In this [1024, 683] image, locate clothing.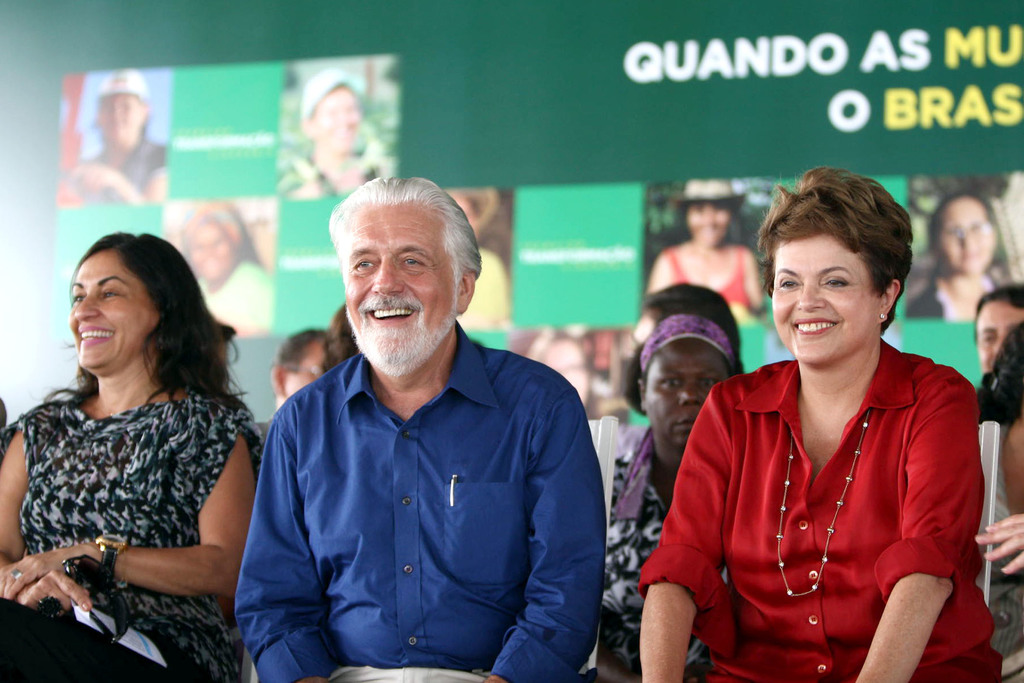
Bounding box: [x1=0, y1=391, x2=260, y2=682].
